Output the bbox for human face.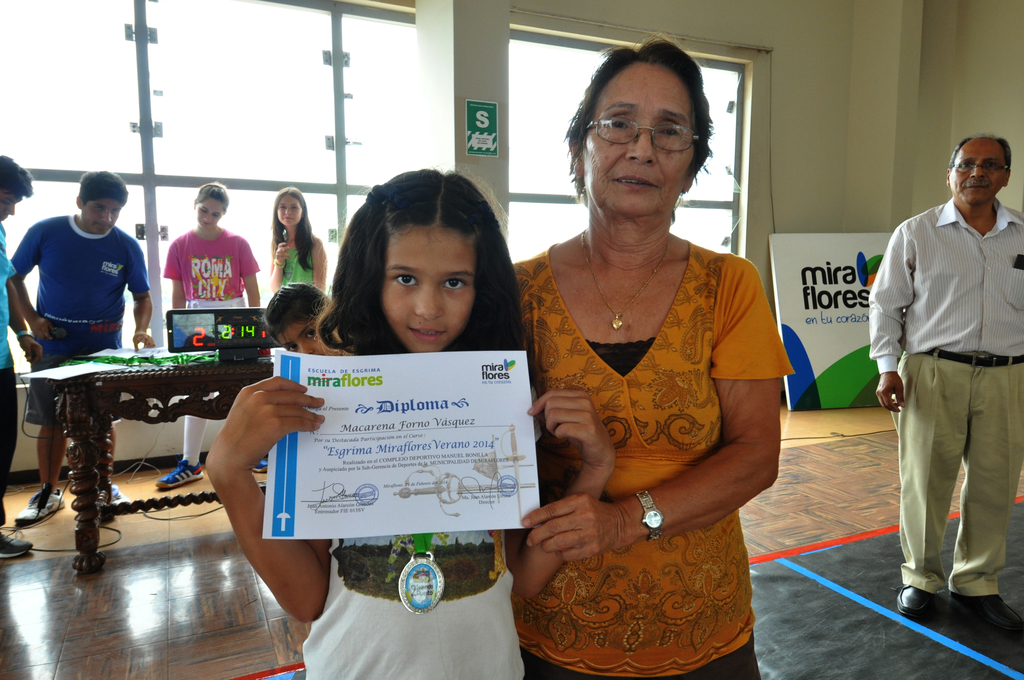
<box>280,310,344,359</box>.
